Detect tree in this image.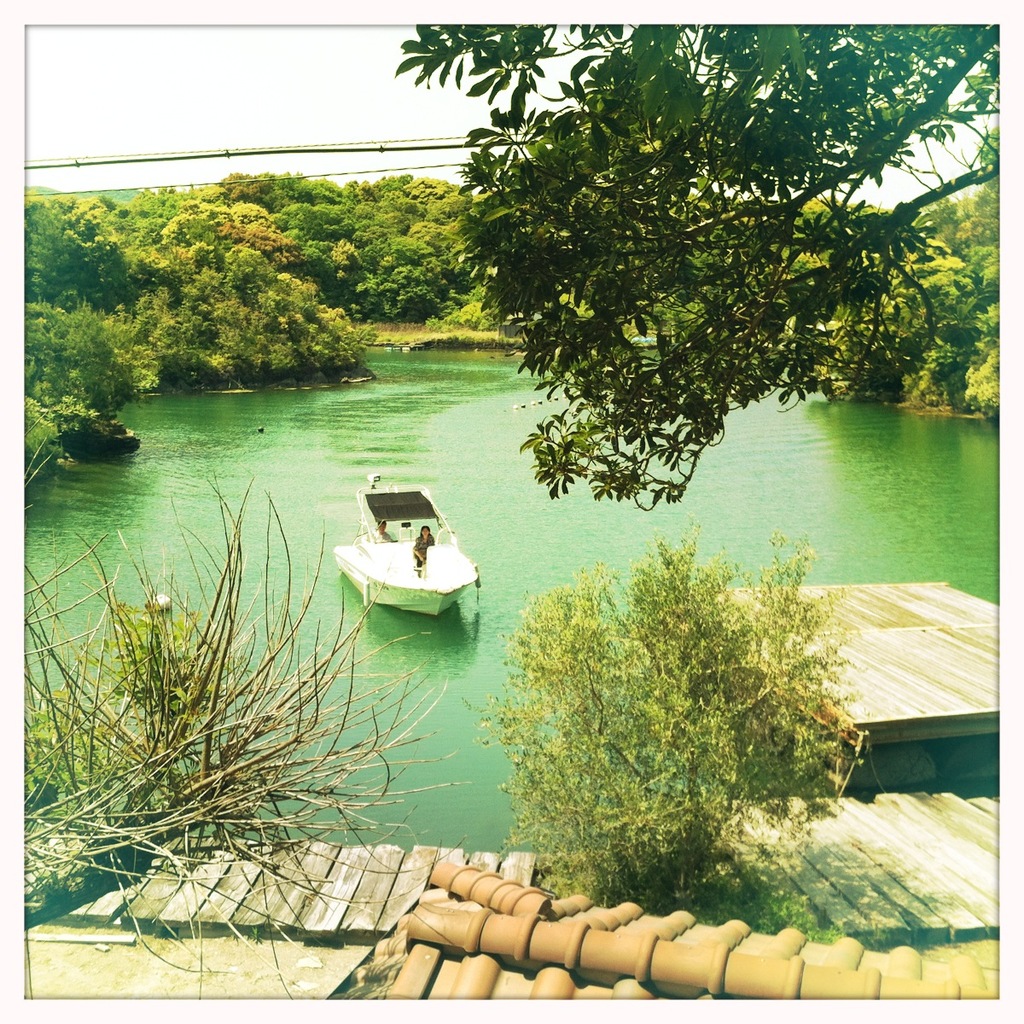
Detection: <region>18, 389, 74, 455</region>.
